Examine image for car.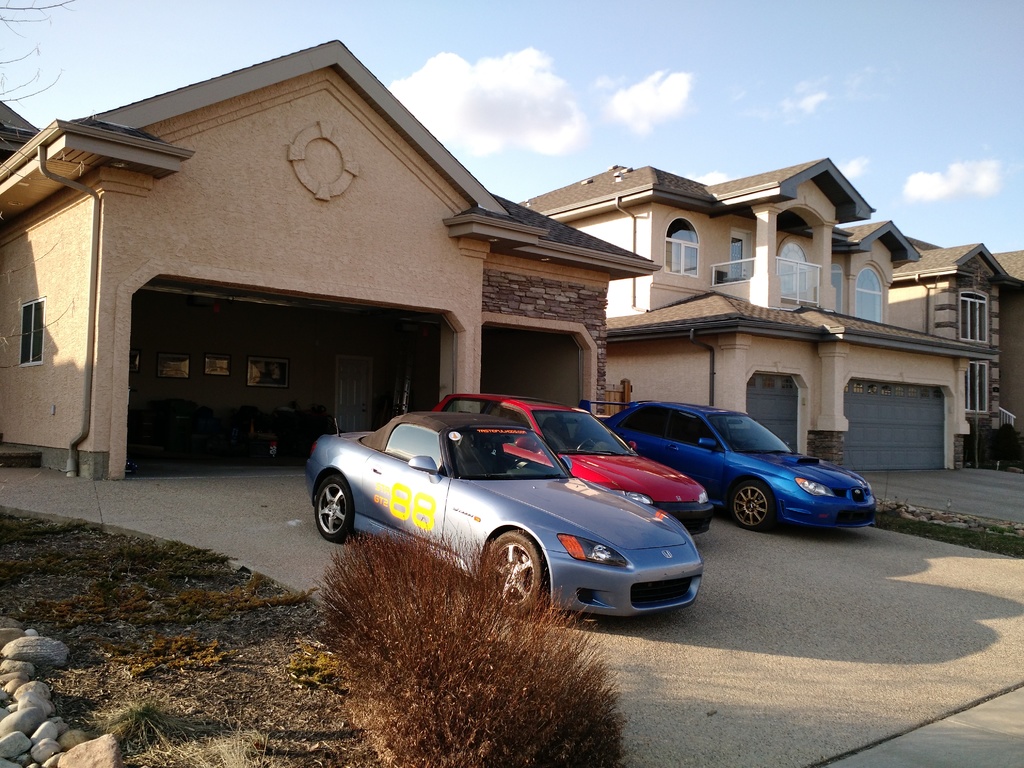
Examination result: x1=599, y1=403, x2=877, y2=533.
